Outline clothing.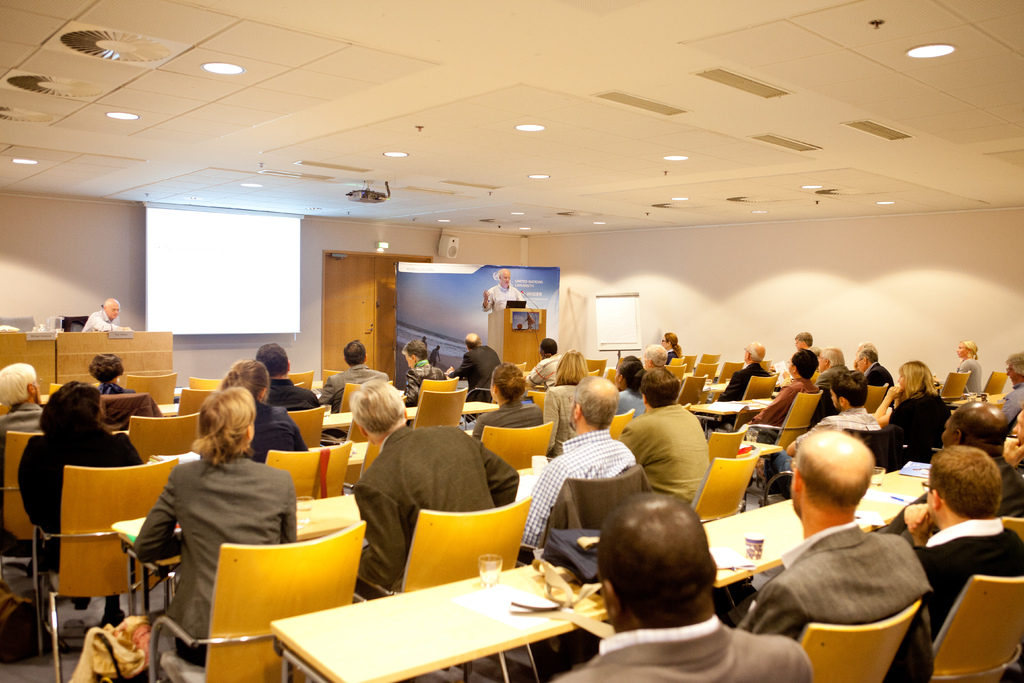
Outline: box=[17, 420, 143, 564].
